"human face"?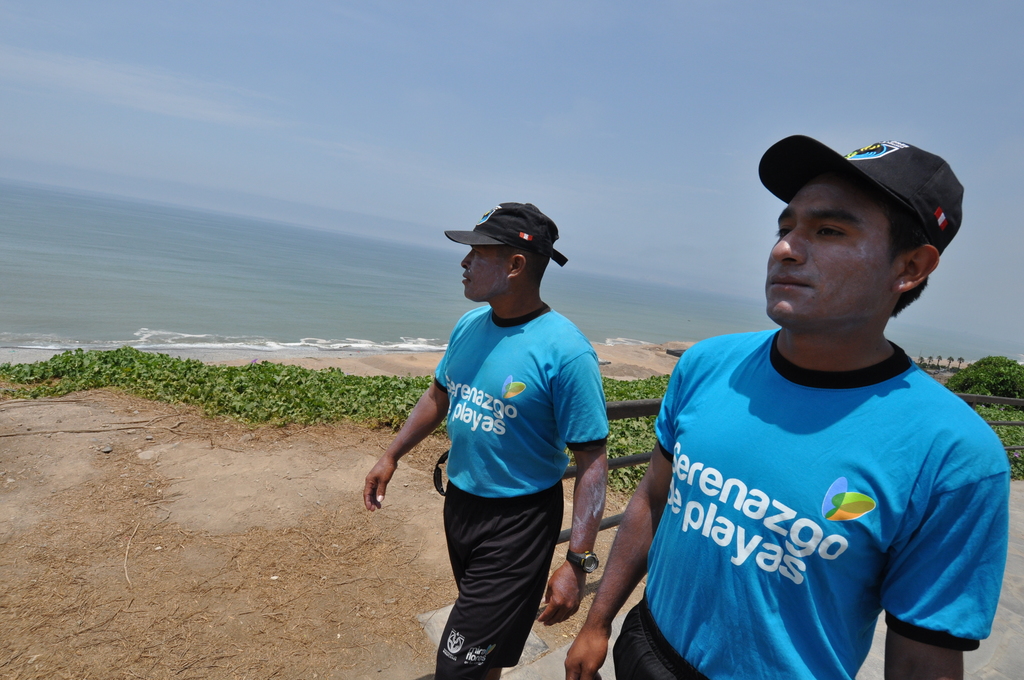
box=[461, 245, 514, 304]
